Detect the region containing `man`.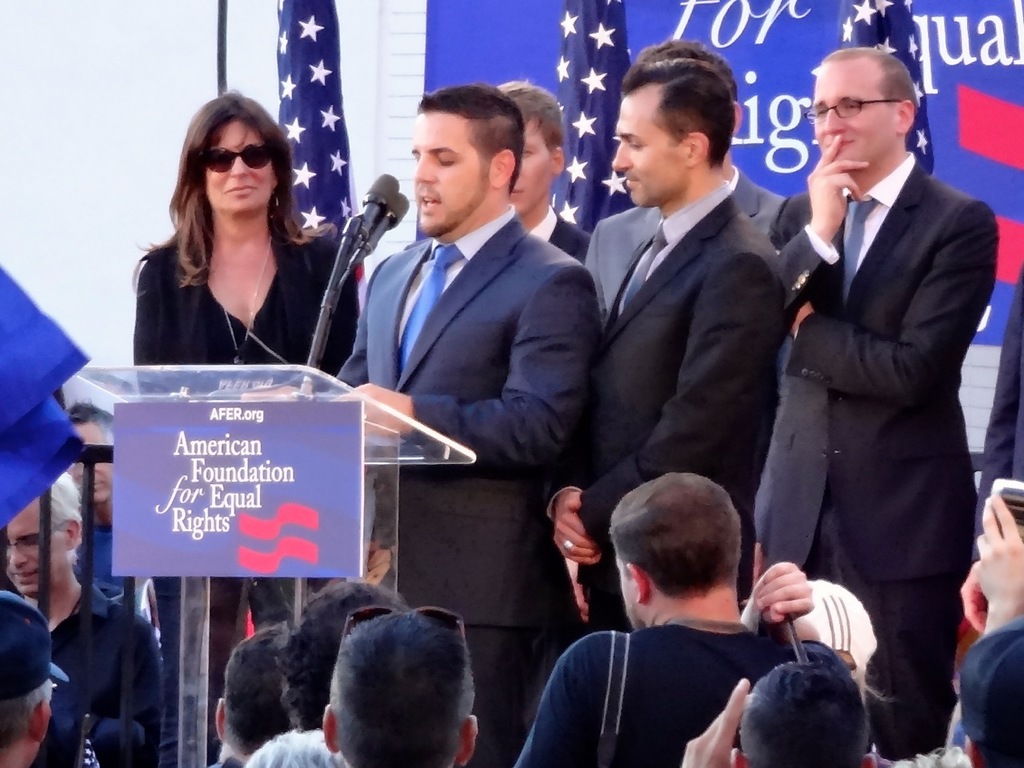
crop(323, 597, 479, 767).
